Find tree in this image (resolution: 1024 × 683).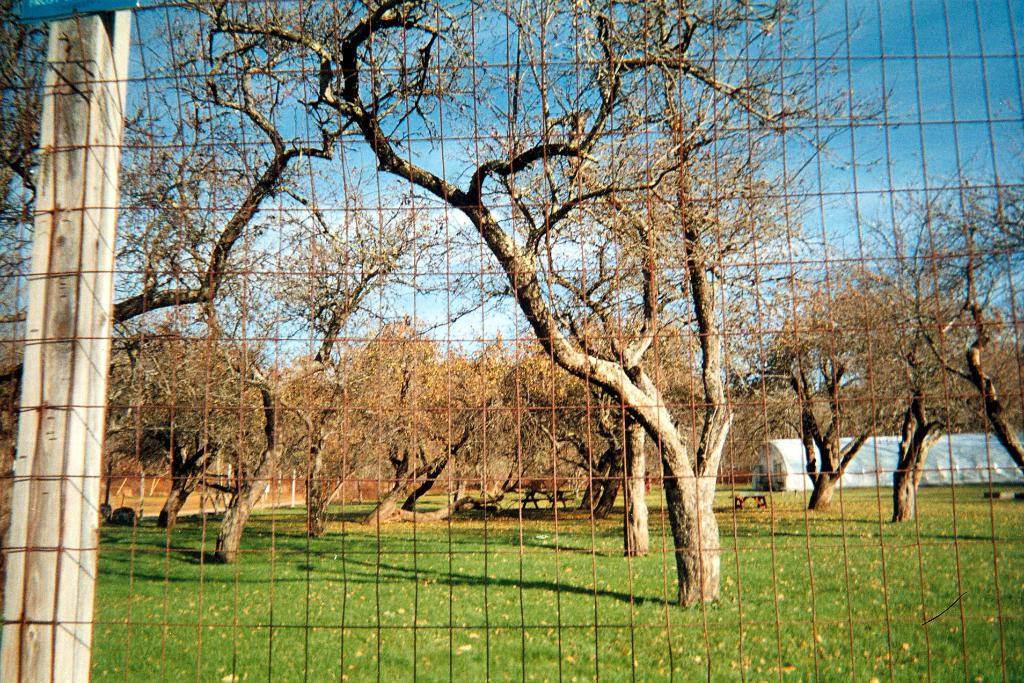
[left=792, top=170, right=1023, bottom=472].
